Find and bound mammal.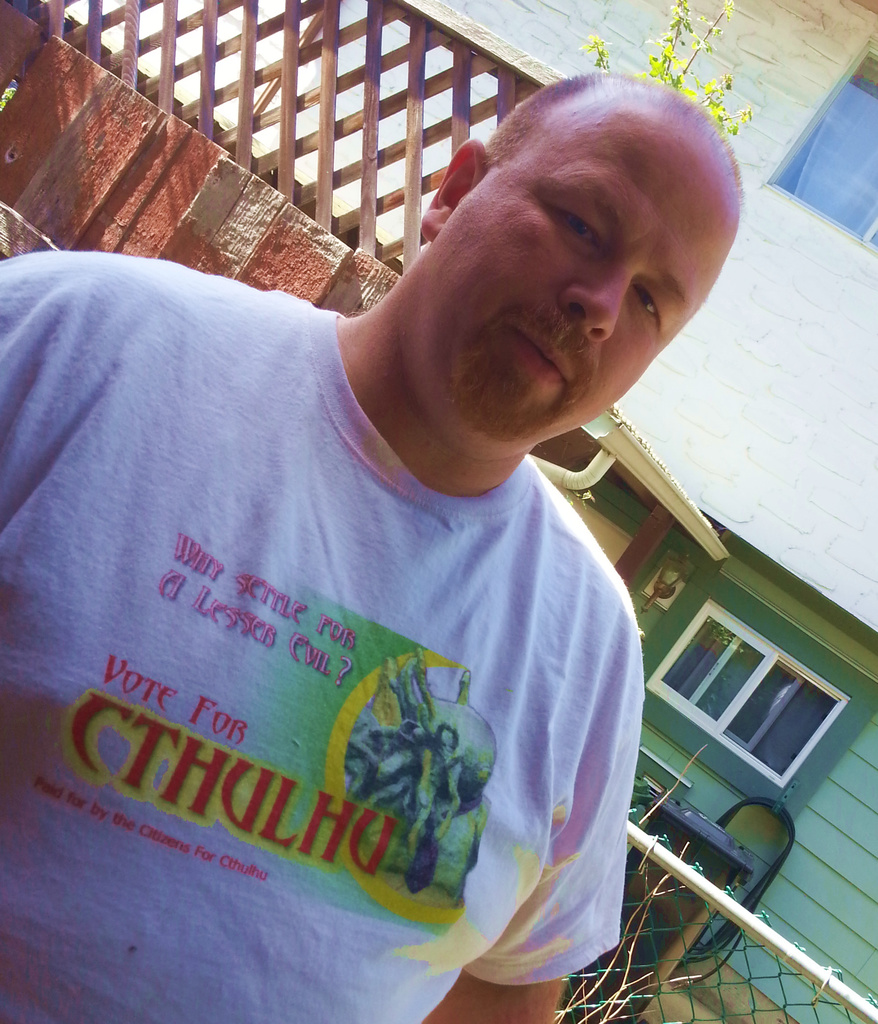
Bound: Rect(0, 92, 740, 903).
